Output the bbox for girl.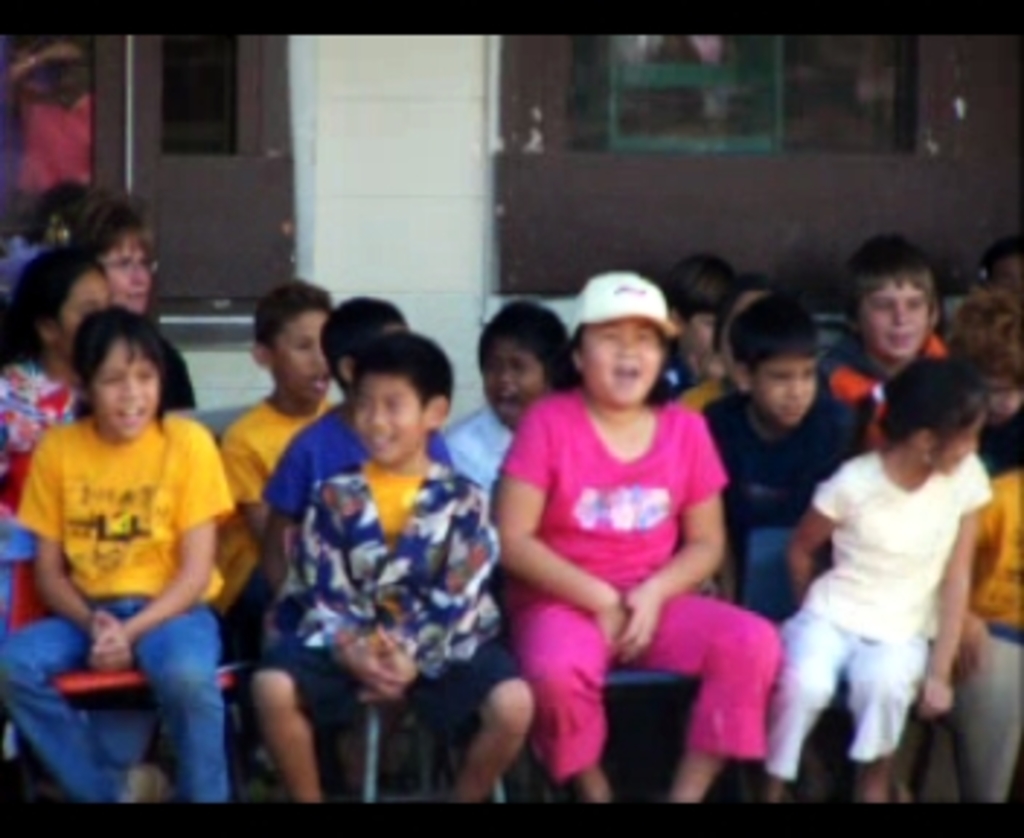
box(759, 355, 995, 803).
